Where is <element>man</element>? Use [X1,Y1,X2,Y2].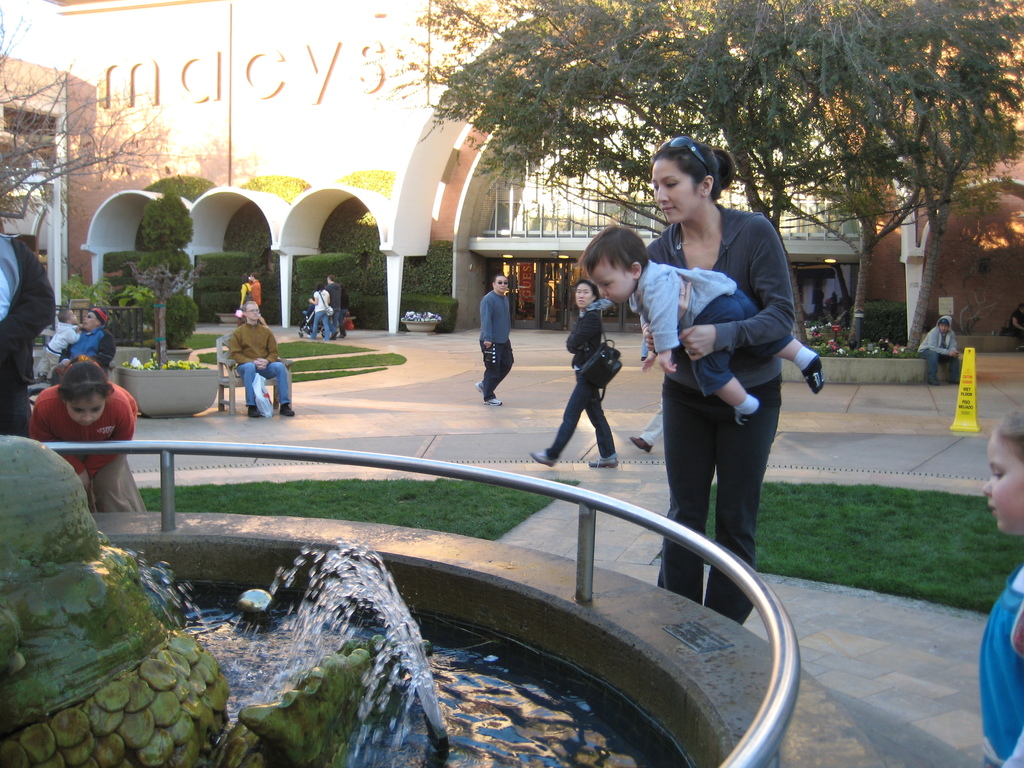
[228,299,294,419].
